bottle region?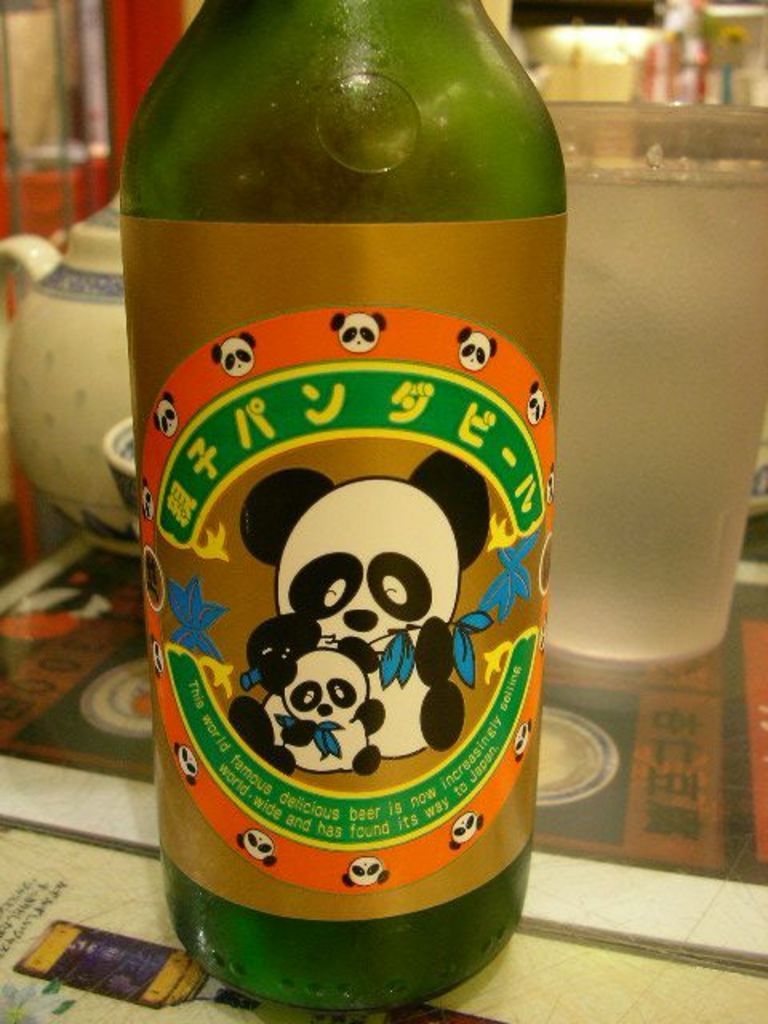
bbox=[110, 0, 536, 1022]
